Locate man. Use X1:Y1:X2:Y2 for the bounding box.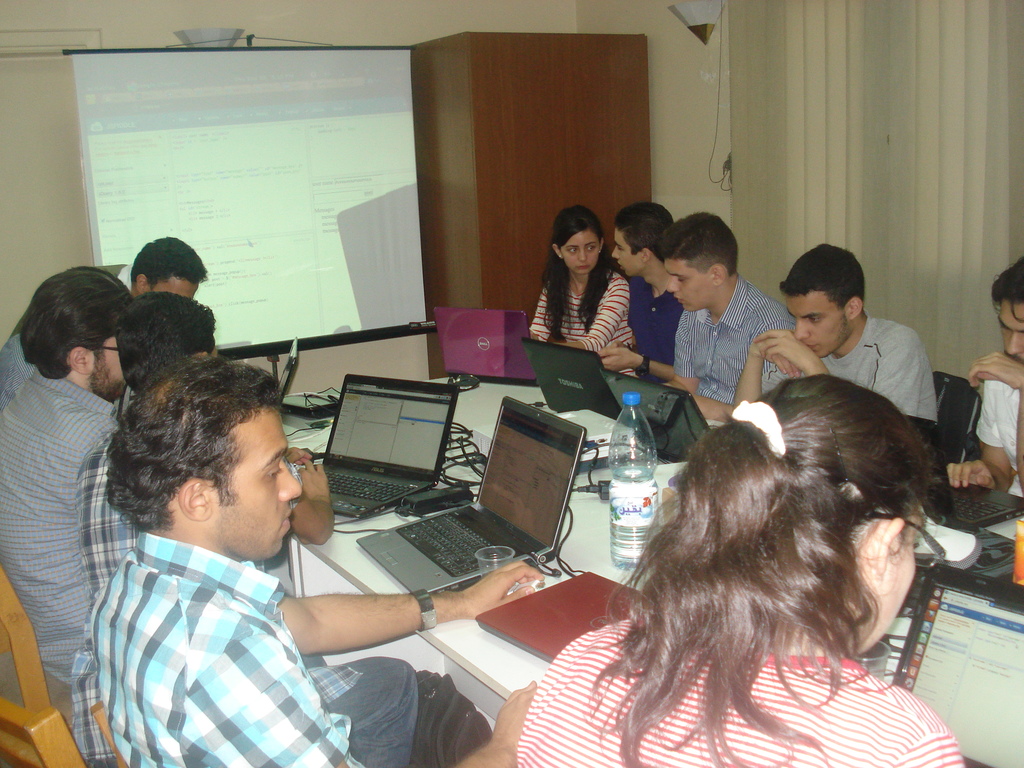
729:240:942:450.
